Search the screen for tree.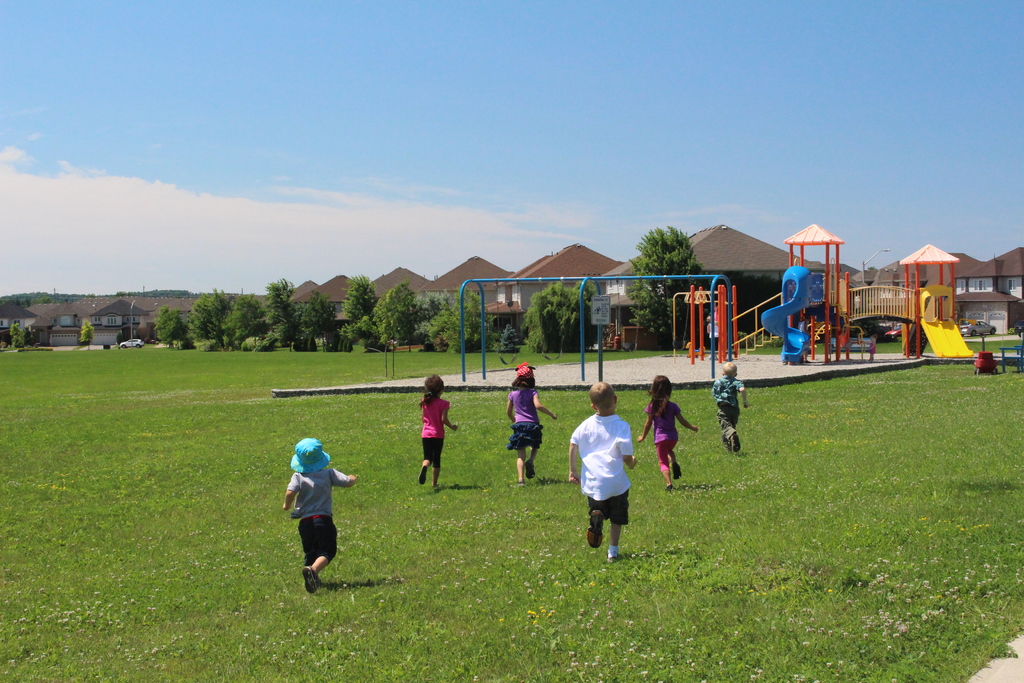
Found at box=[76, 322, 90, 348].
